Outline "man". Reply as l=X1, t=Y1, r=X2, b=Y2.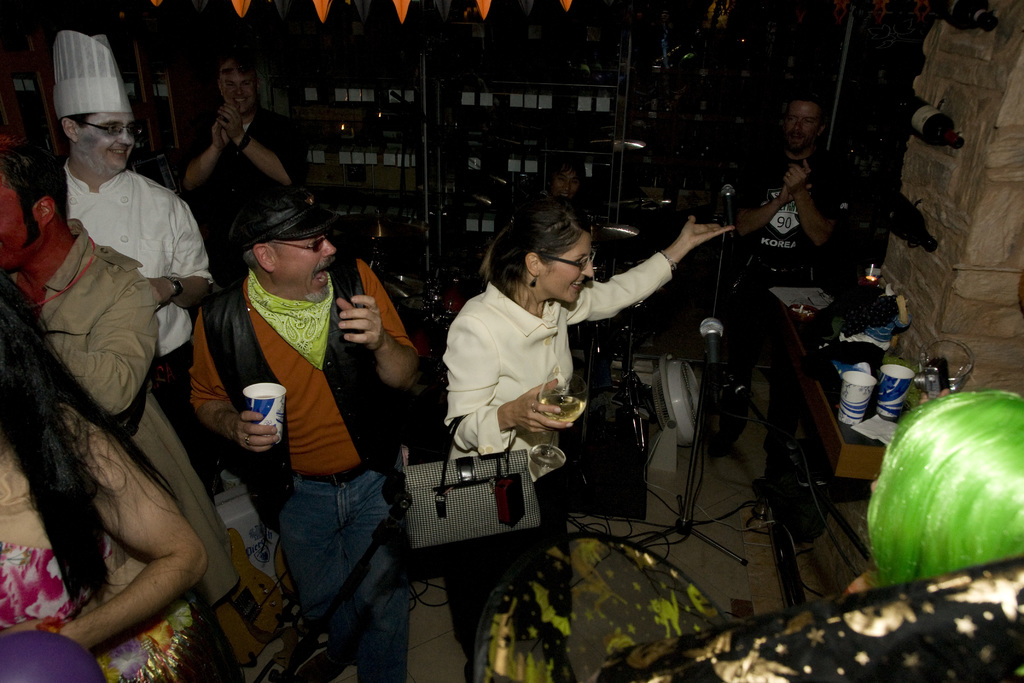
l=195, t=177, r=417, b=652.
